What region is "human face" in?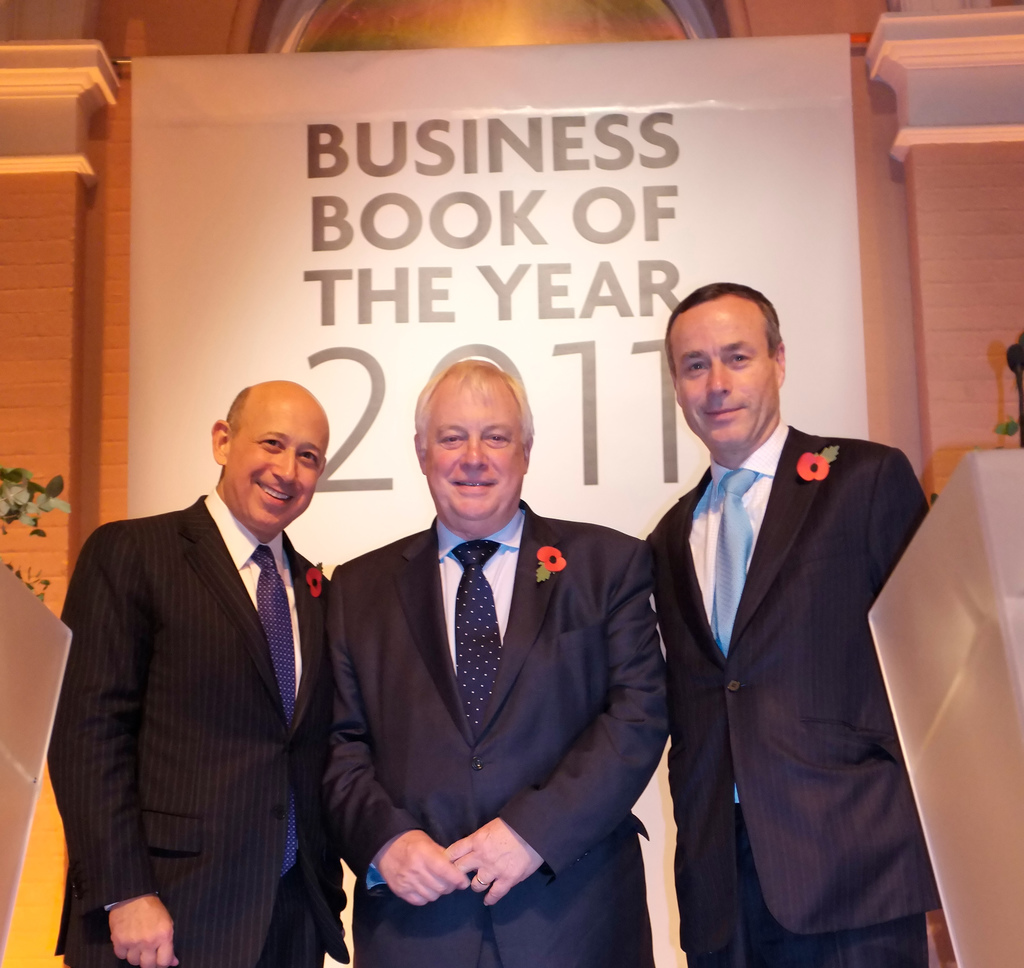
x1=675, y1=301, x2=779, y2=451.
